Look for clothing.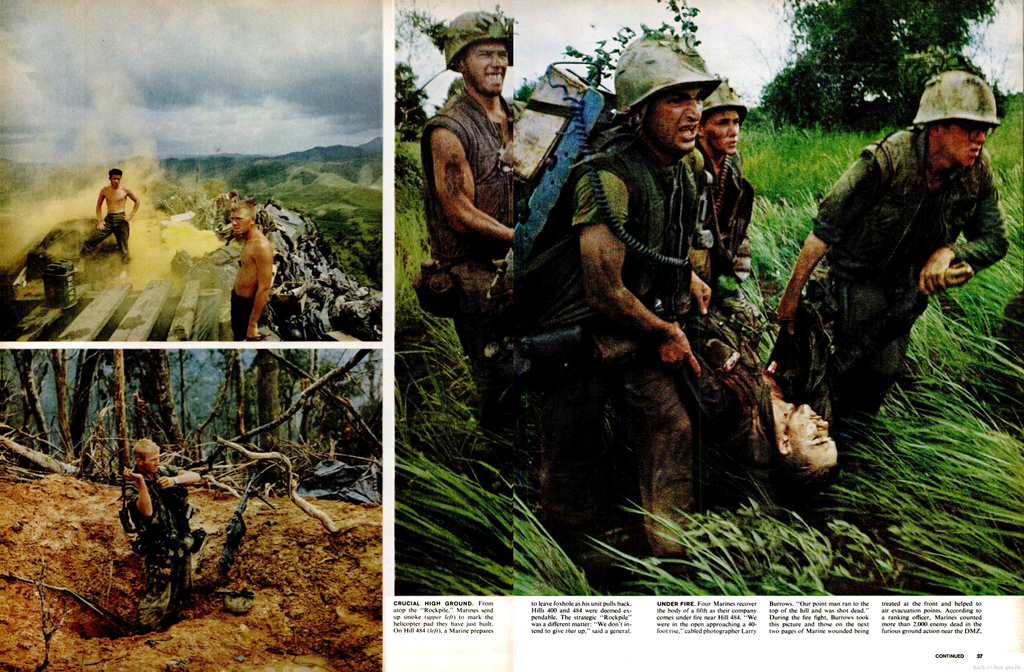
Found: box(416, 95, 550, 402).
